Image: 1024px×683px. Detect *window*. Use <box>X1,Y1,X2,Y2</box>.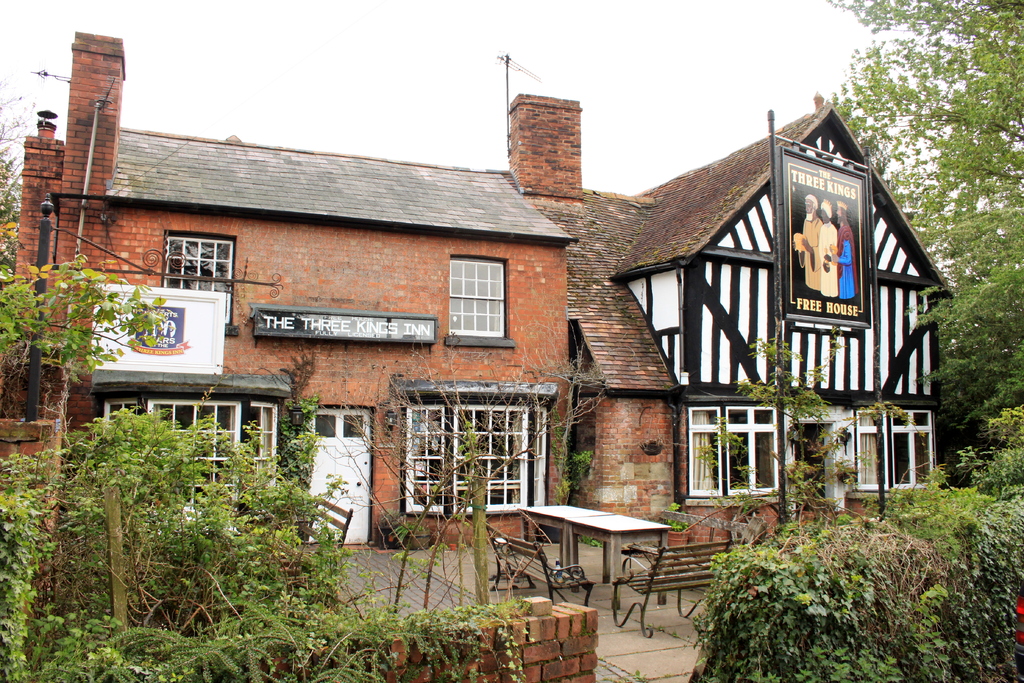
<box>161,235,232,290</box>.
